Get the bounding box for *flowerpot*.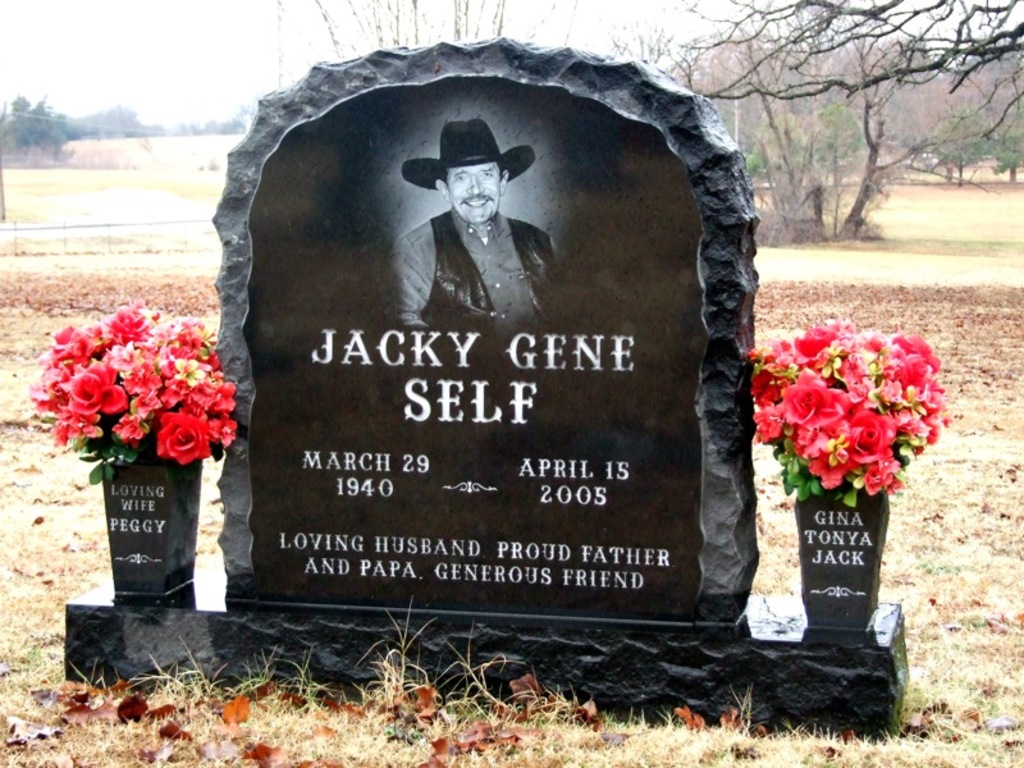
67, 445, 206, 620.
